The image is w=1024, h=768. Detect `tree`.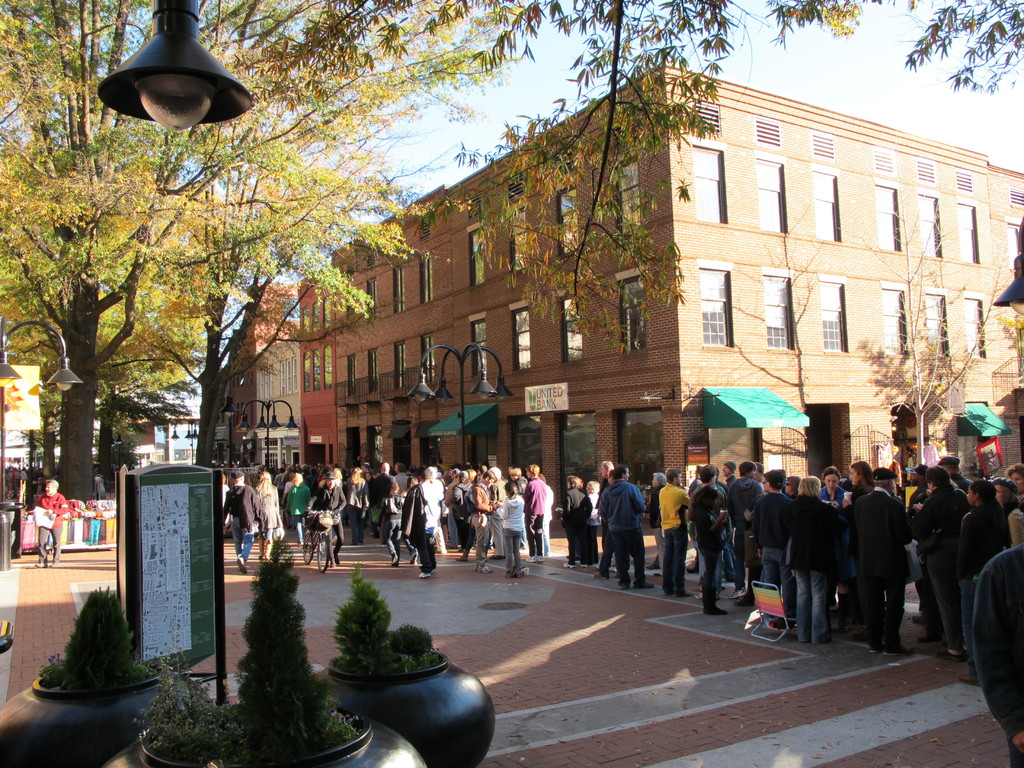
Detection: left=0, top=0, right=508, bottom=515.
